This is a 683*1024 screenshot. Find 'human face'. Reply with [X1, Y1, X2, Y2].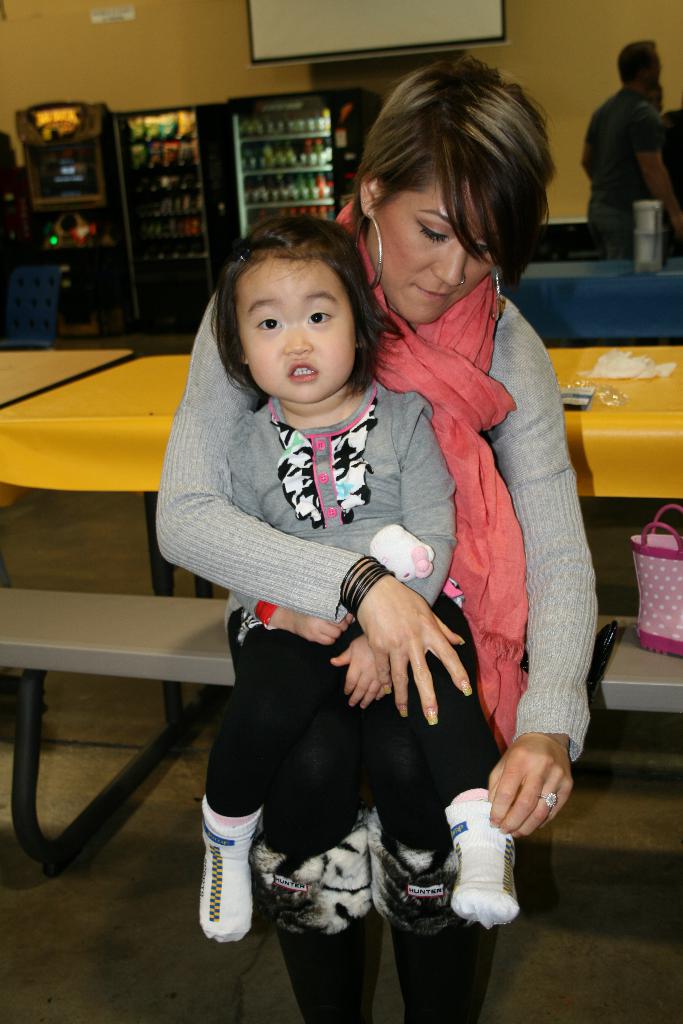
[363, 161, 497, 311].
